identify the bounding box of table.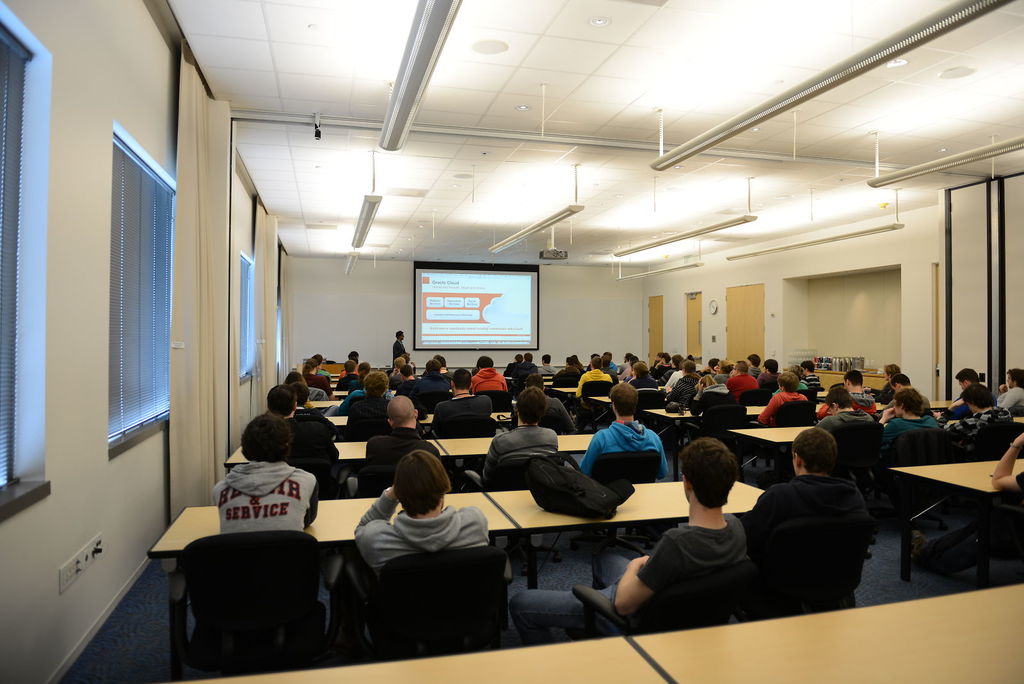
304/393/349/415.
